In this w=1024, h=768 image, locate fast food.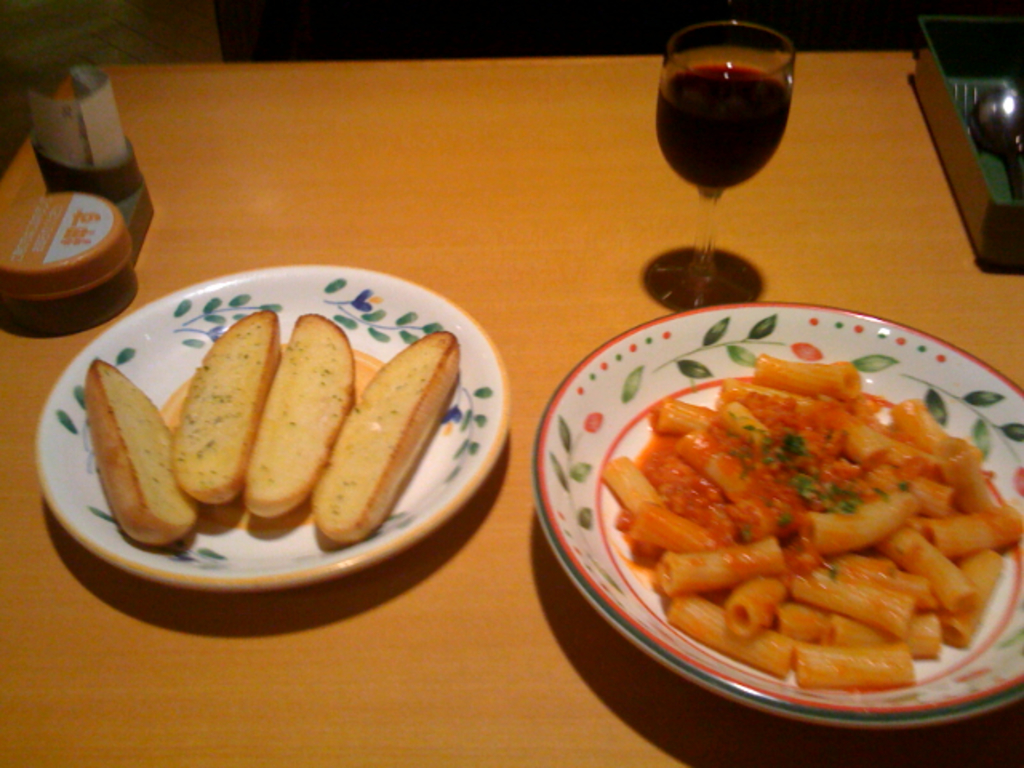
Bounding box: 170/312/285/504.
